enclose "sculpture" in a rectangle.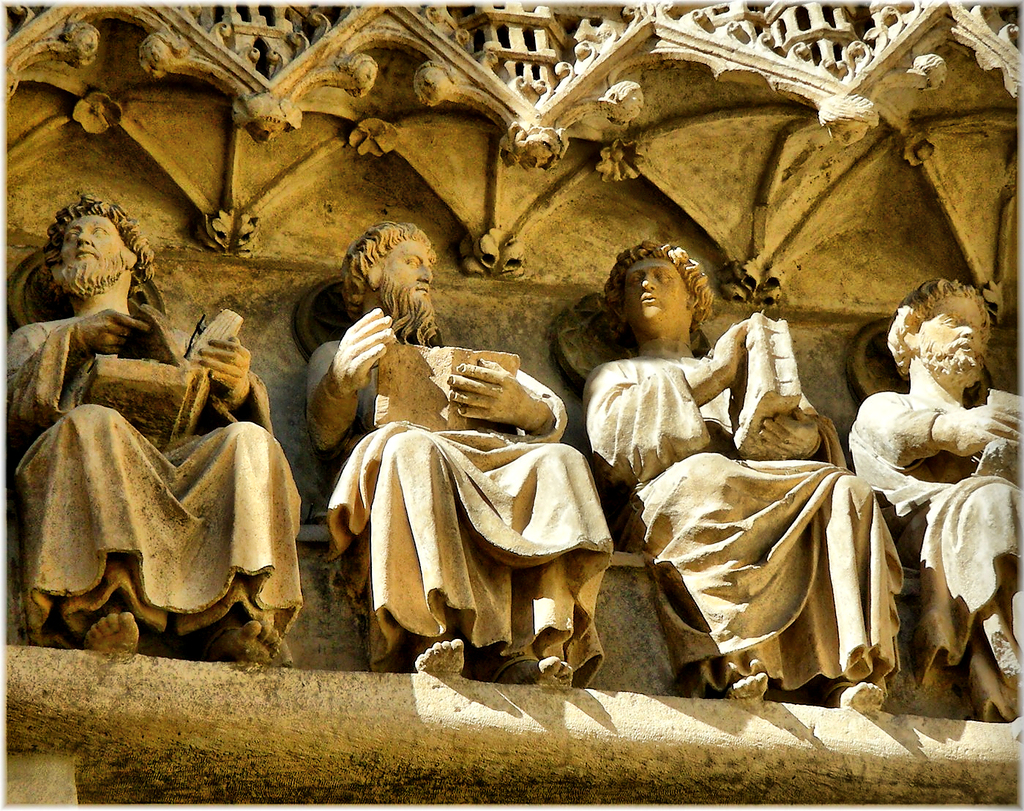
bbox(578, 236, 909, 701).
